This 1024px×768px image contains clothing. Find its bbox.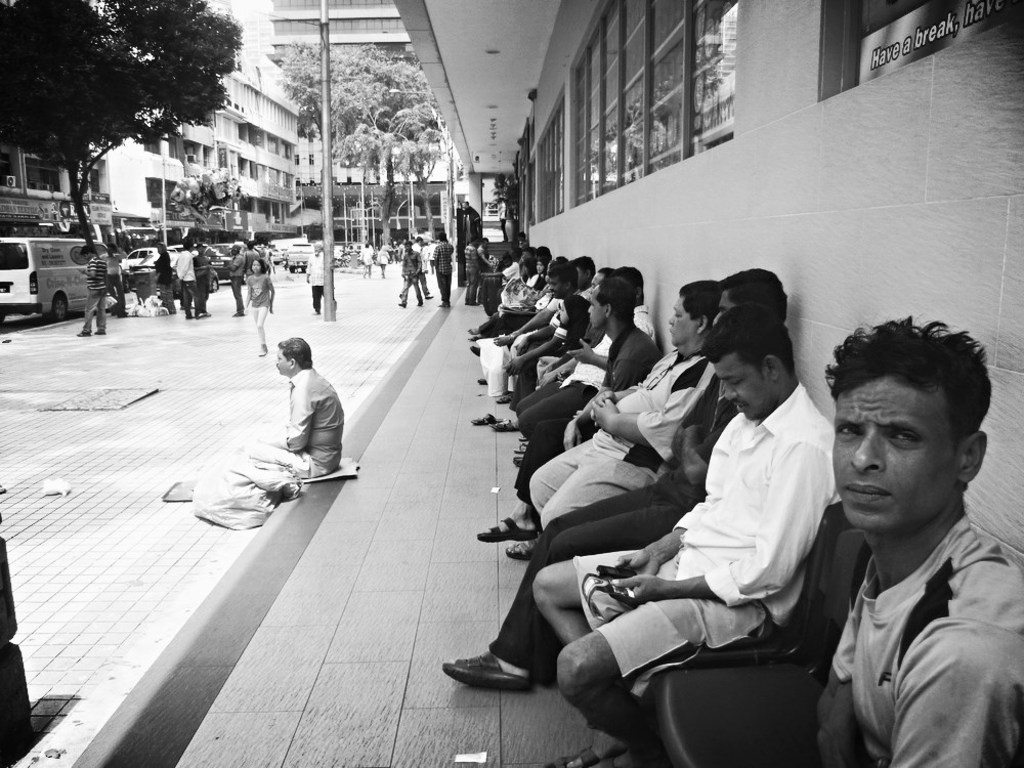
left=429, top=245, right=452, bottom=298.
